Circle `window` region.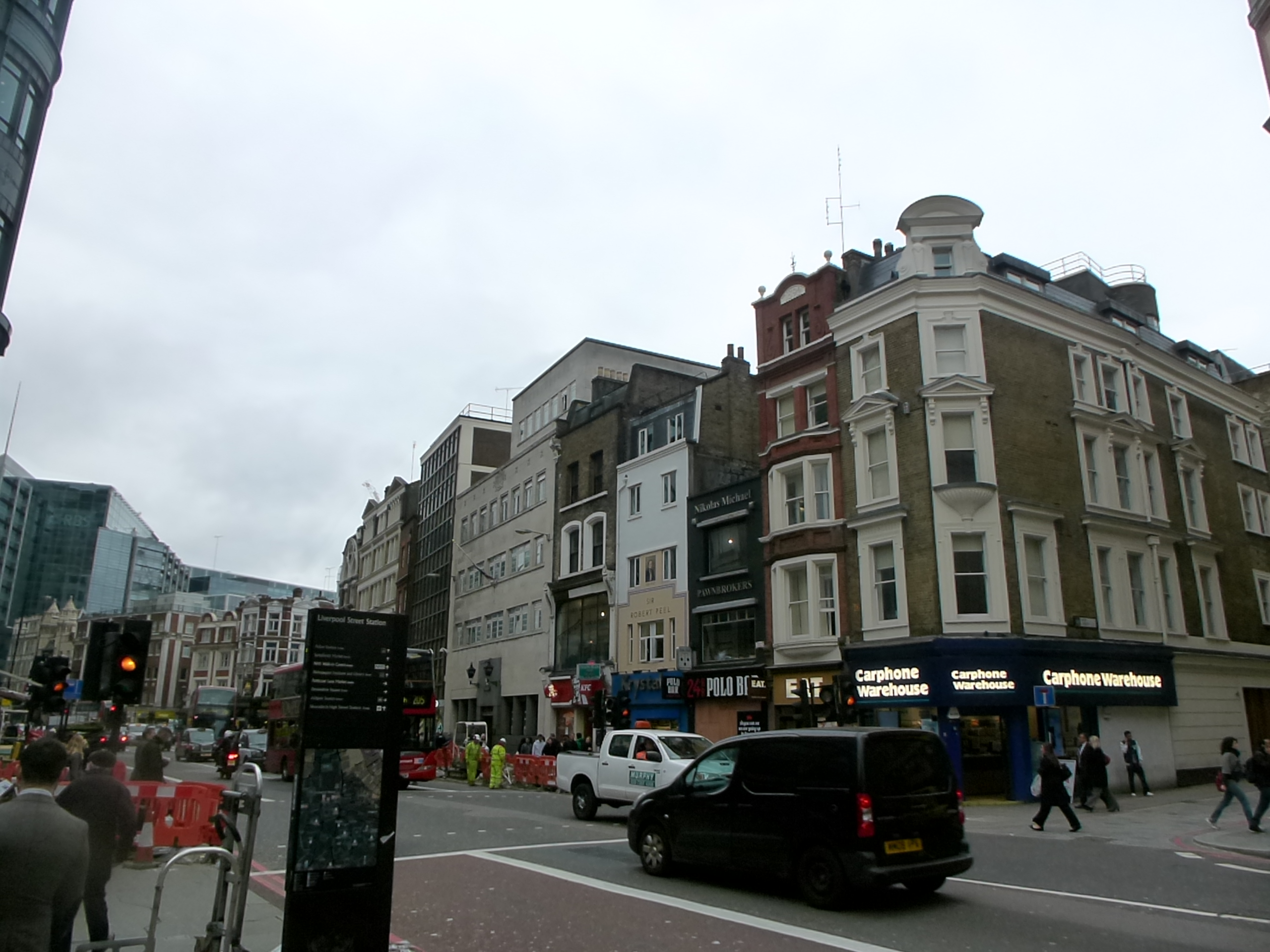
Region: box(323, 310, 328, 326).
